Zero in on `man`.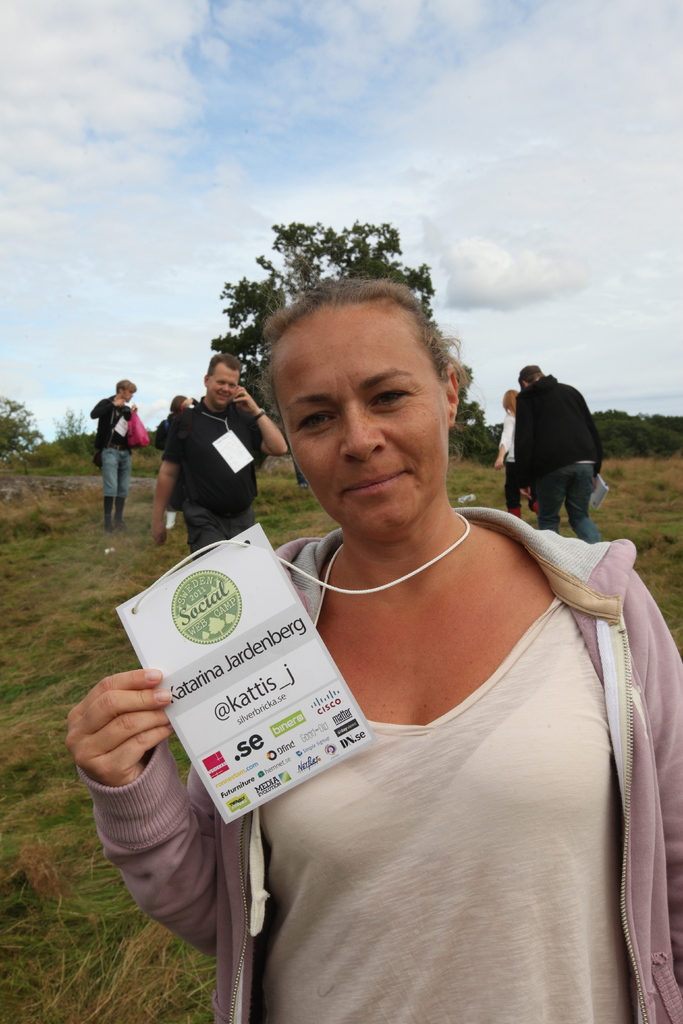
Zeroed in: select_region(145, 345, 299, 557).
